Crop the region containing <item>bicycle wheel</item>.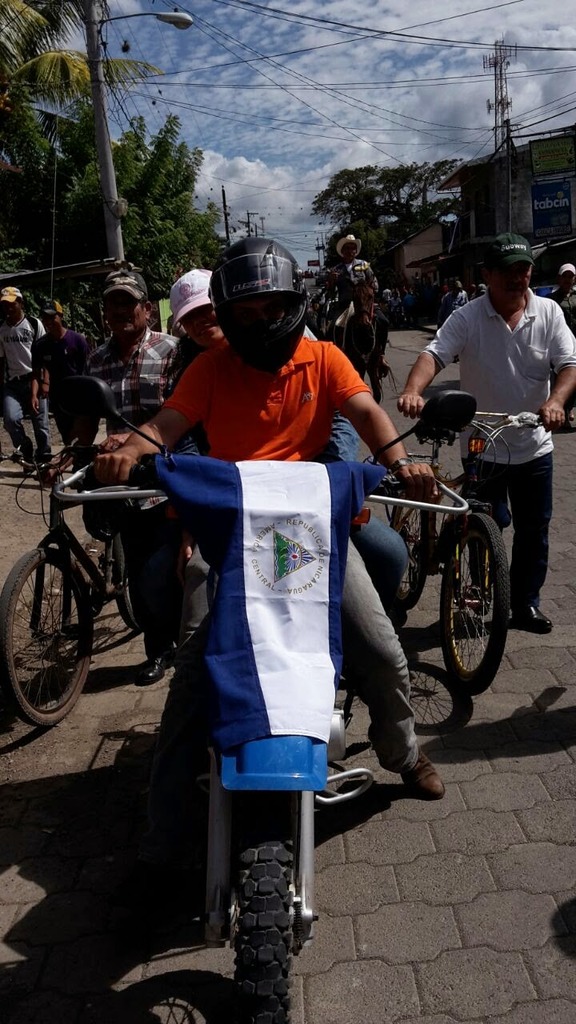
Crop region: 434 517 518 690.
